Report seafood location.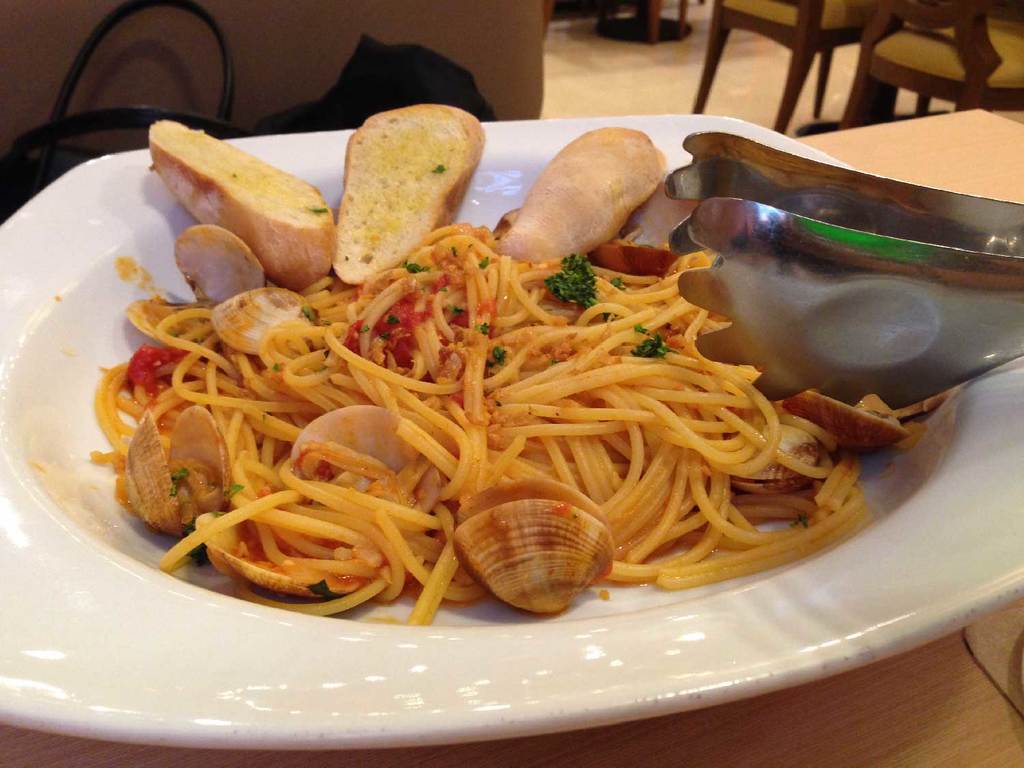
Report: [121, 404, 233, 537].
